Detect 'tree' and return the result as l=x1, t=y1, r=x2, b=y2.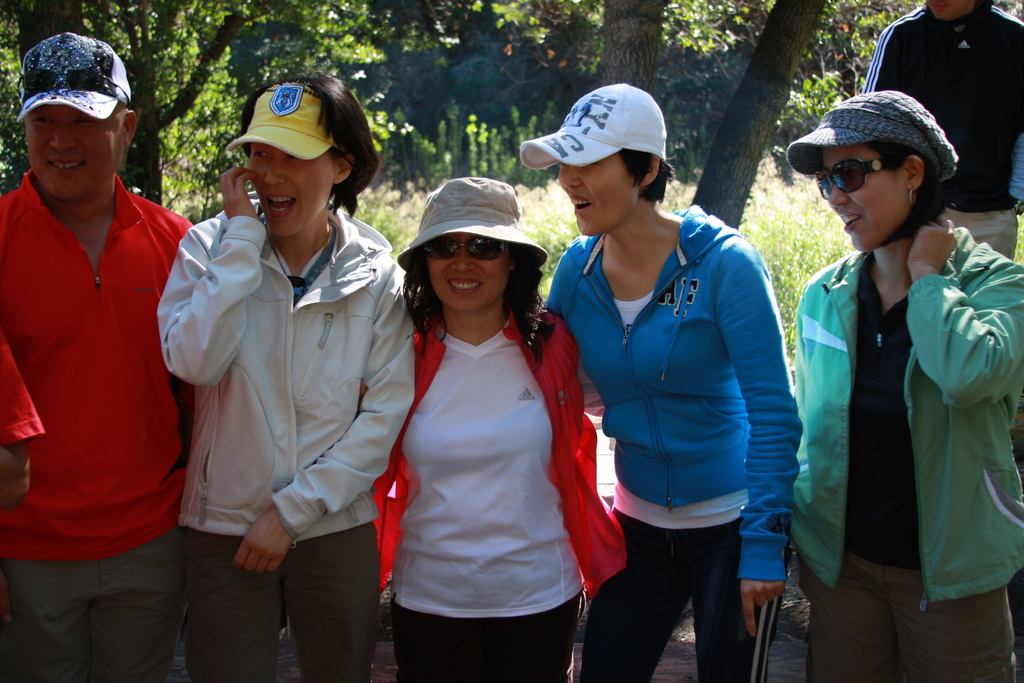
l=540, t=0, r=760, b=100.
